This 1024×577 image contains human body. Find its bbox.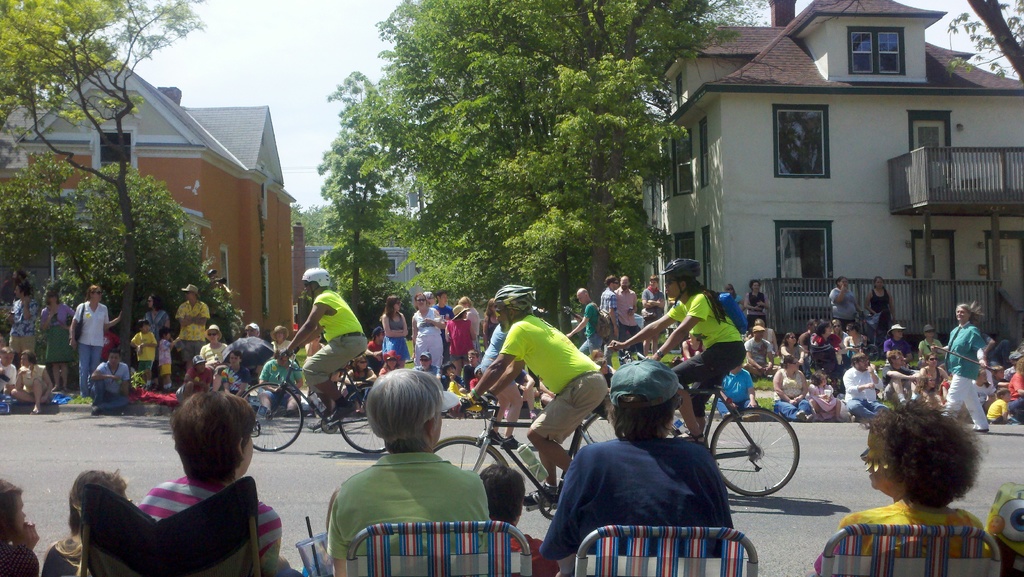
481 300 497 343.
